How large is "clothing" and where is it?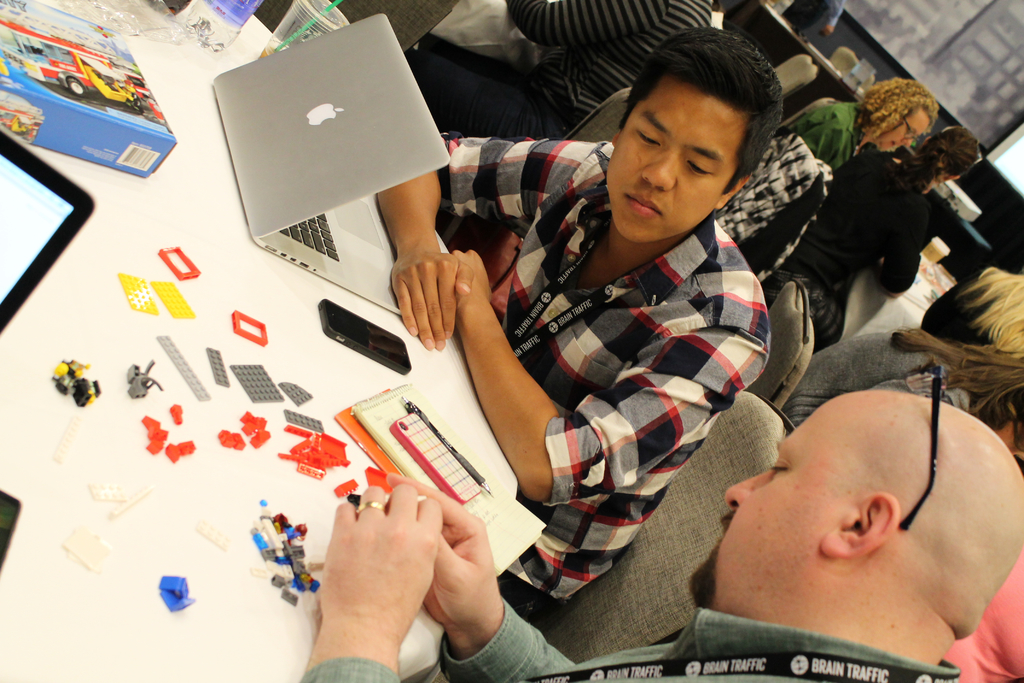
Bounding box: box(379, 98, 851, 656).
